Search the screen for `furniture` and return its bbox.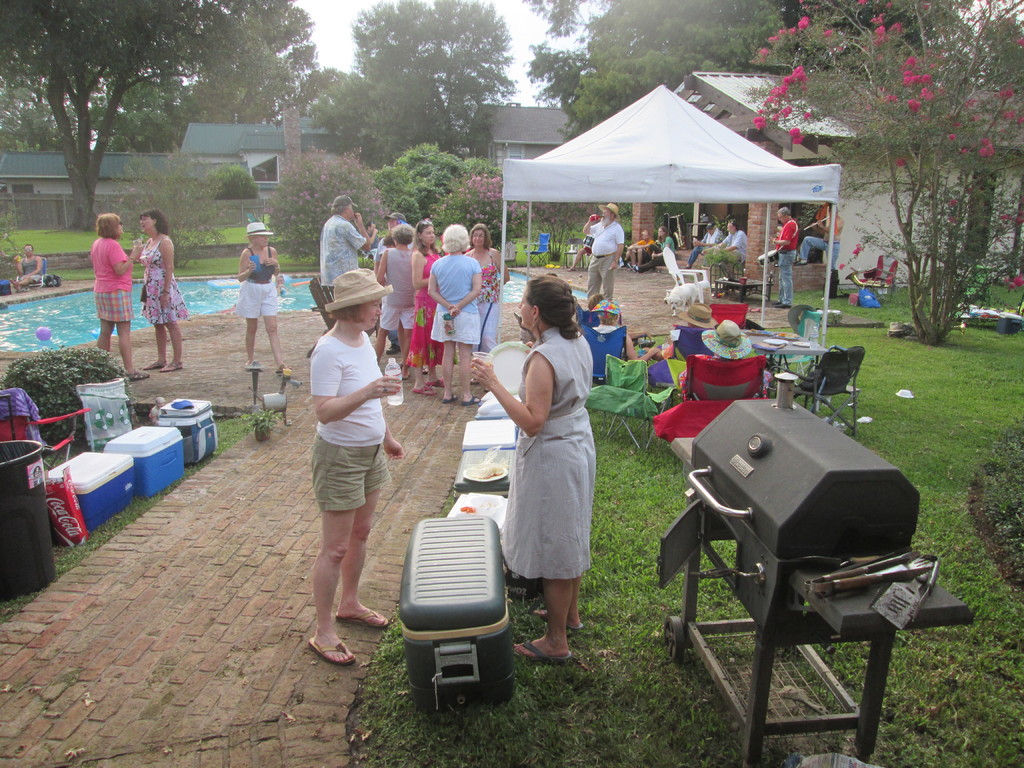
Found: Rect(580, 323, 625, 435).
